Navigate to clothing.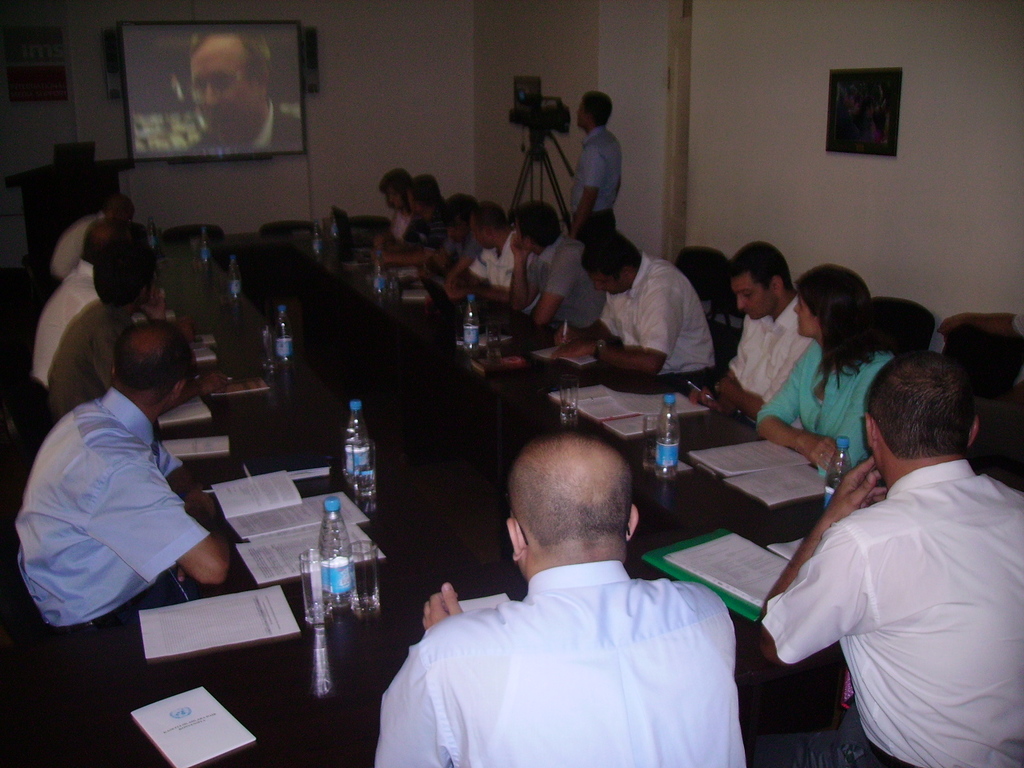
Navigation target: (195,95,299,151).
